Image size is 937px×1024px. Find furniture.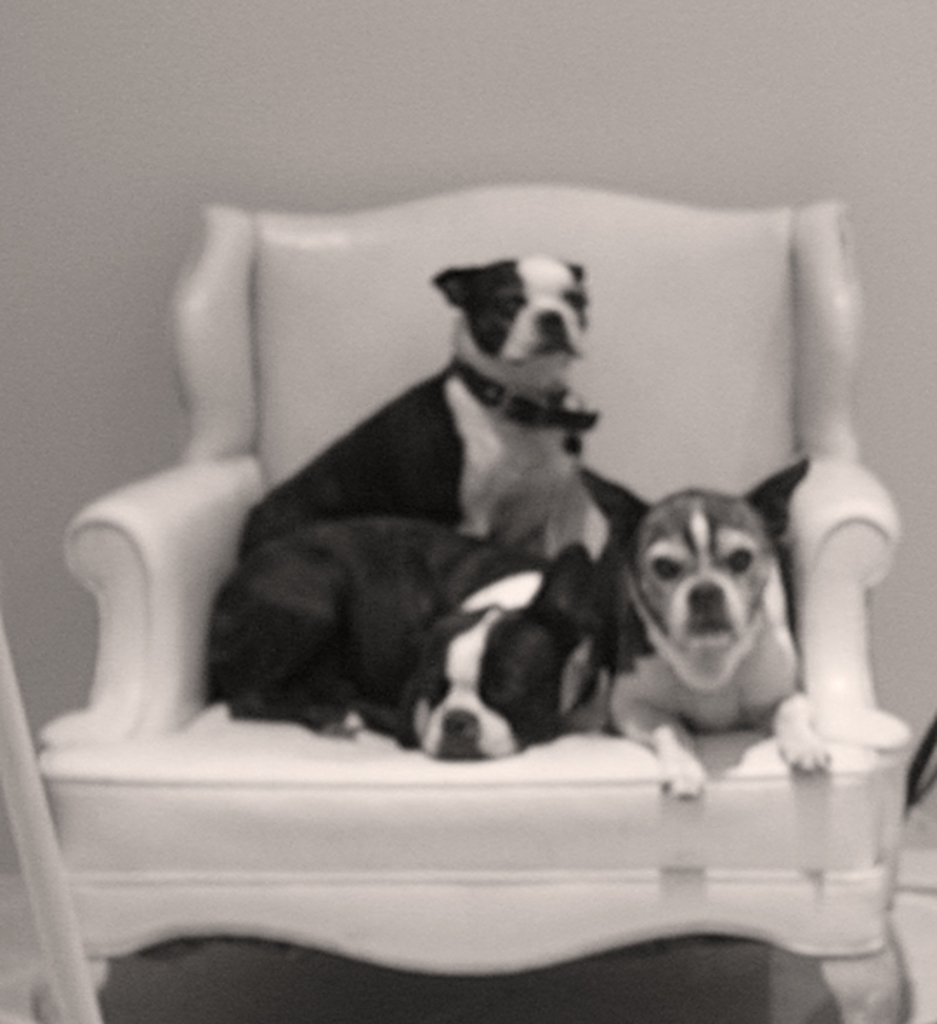
rect(36, 181, 911, 1022).
